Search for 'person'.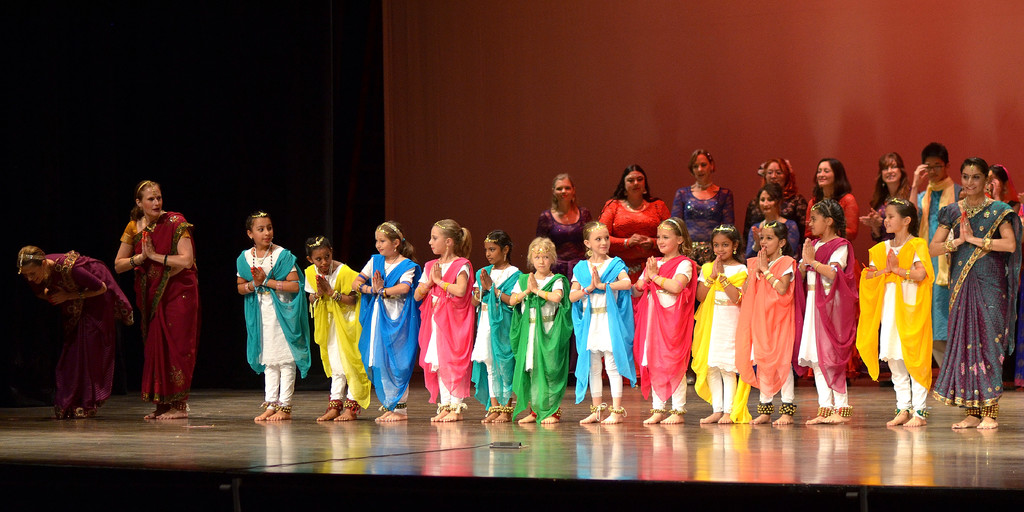
Found at 733/150/809/255.
